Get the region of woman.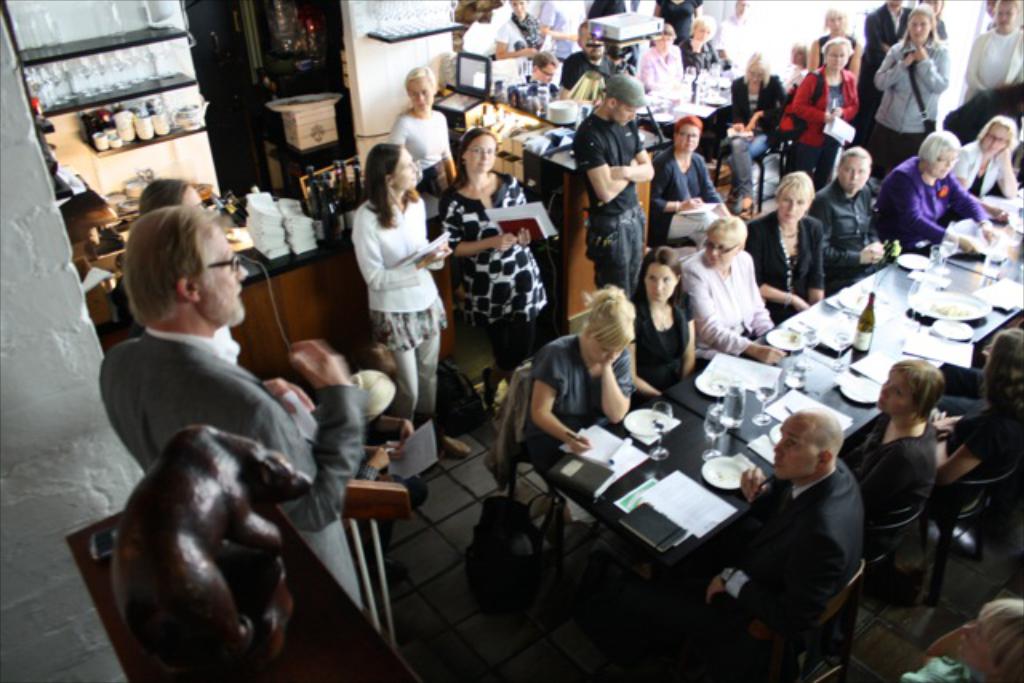
l=958, t=112, r=1021, b=198.
